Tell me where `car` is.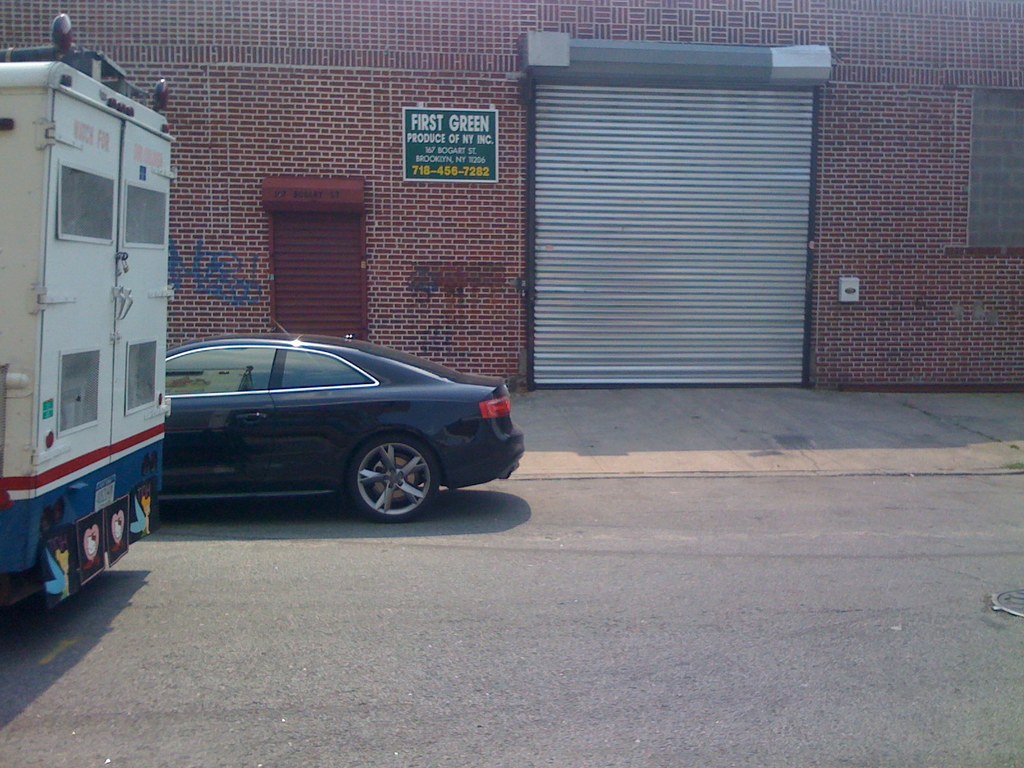
`car` is at pyautogui.locateOnScreen(122, 329, 525, 532).
